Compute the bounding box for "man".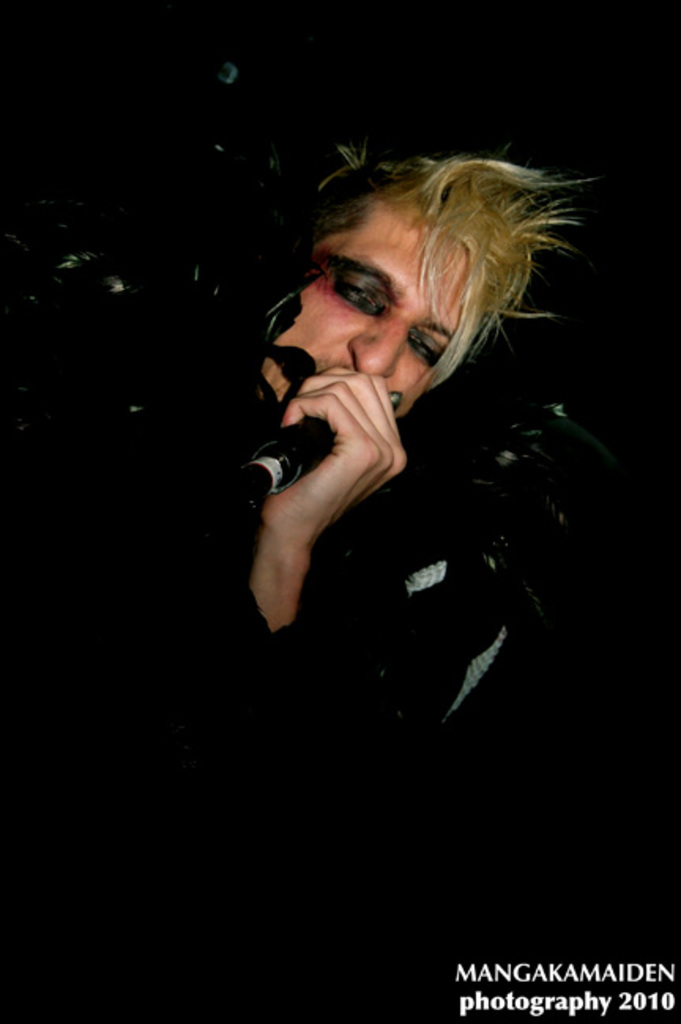
183:121:588:837.
